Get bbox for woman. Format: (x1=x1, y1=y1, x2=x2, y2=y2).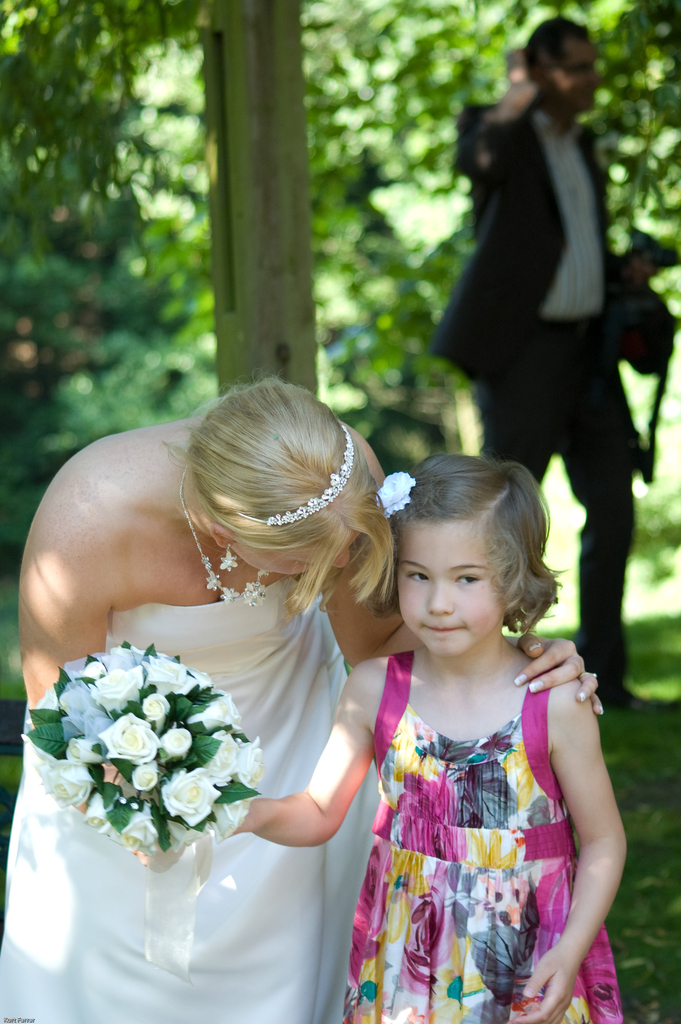
(x1=0, y1=374, x2=614, y2=1023).
